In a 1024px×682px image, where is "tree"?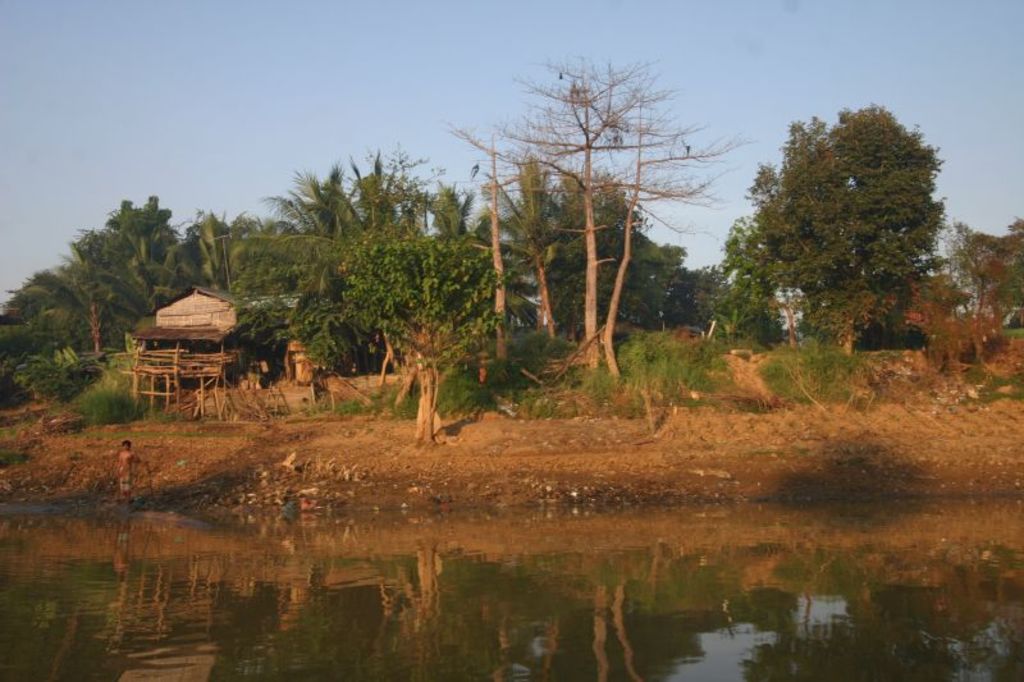
Rect(691, 241, 804, 338).
